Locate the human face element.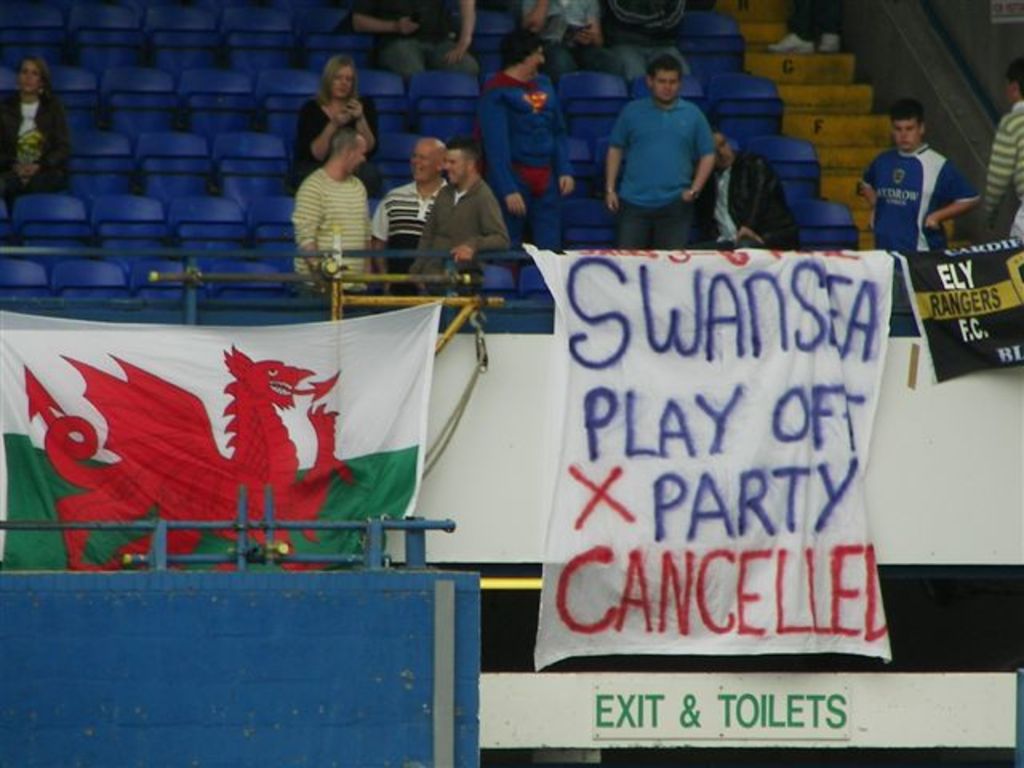
Element bbox: [left=715, top=130, right=734, bottom=165].
